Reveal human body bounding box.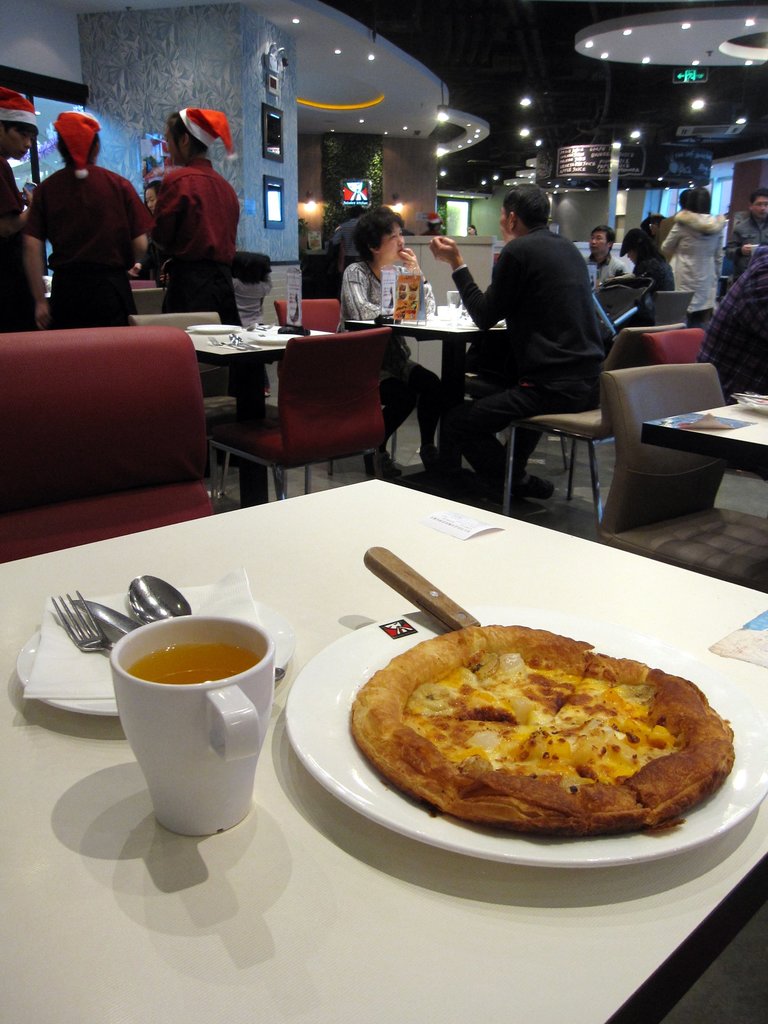
Revealed: {"x1": 327, "y1": 196, "x2": 362, "y2": 258}.
